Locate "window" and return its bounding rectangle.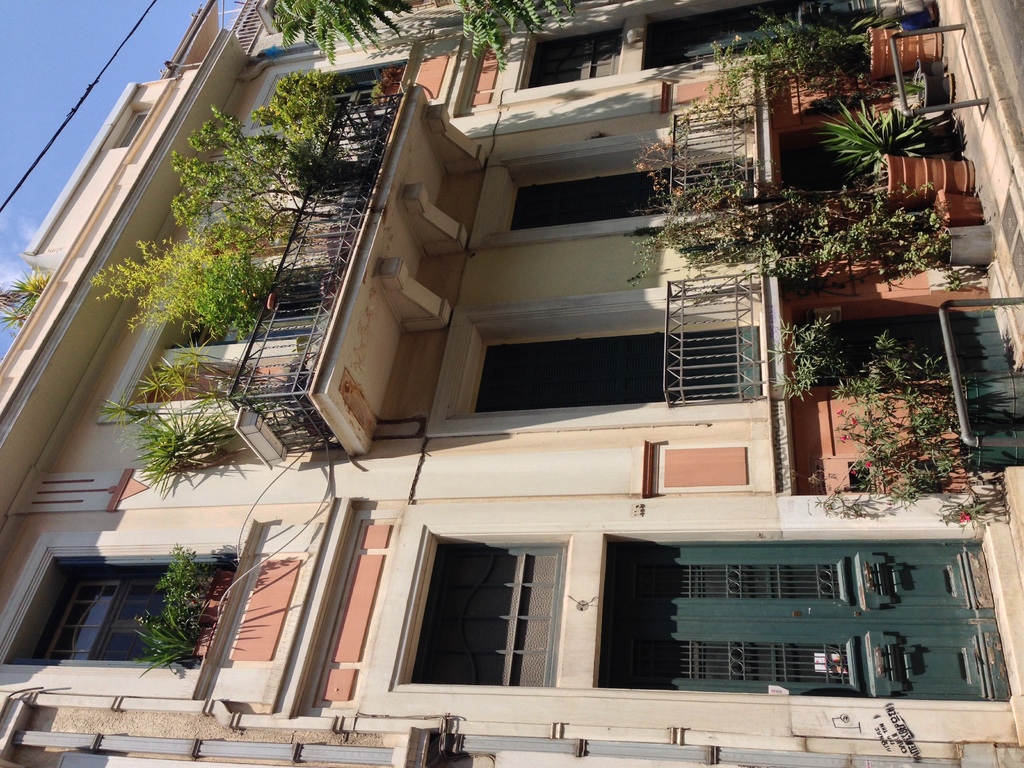
region(412, 523, 559, 698).
